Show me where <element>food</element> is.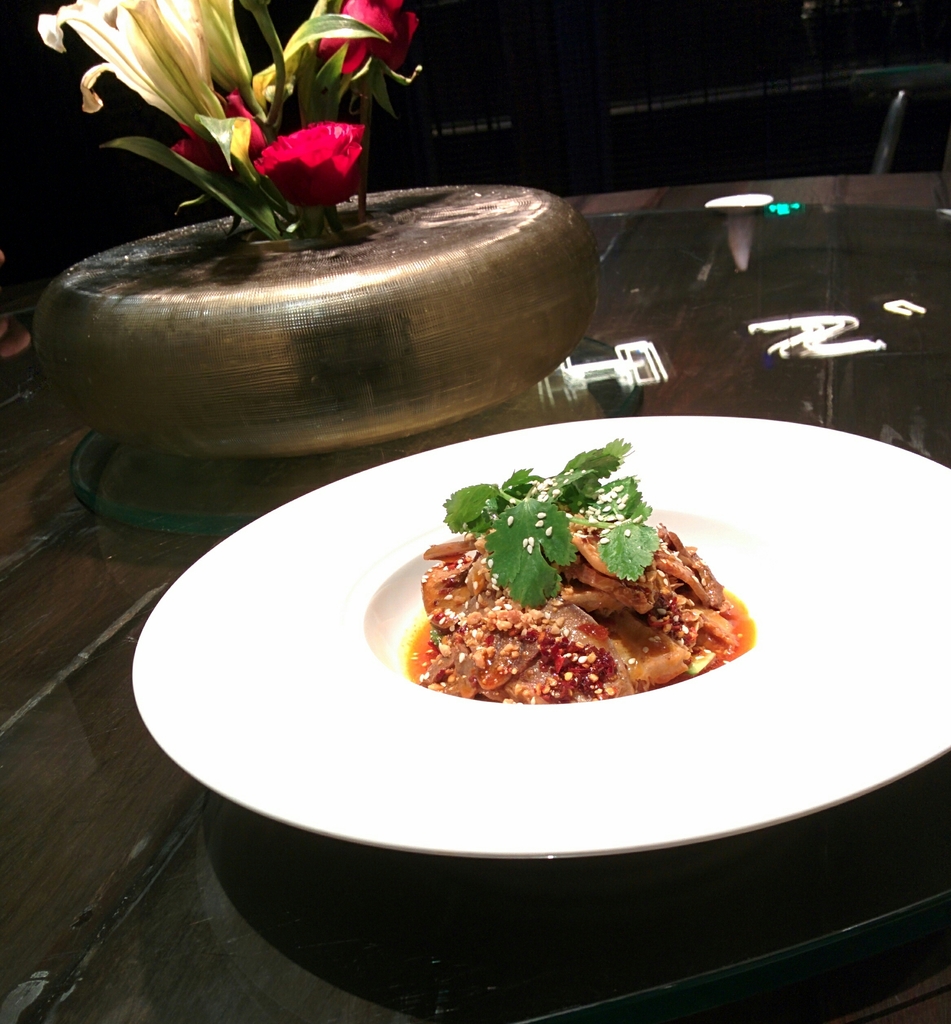
<element>food</element> is at [401,462,742,708].
